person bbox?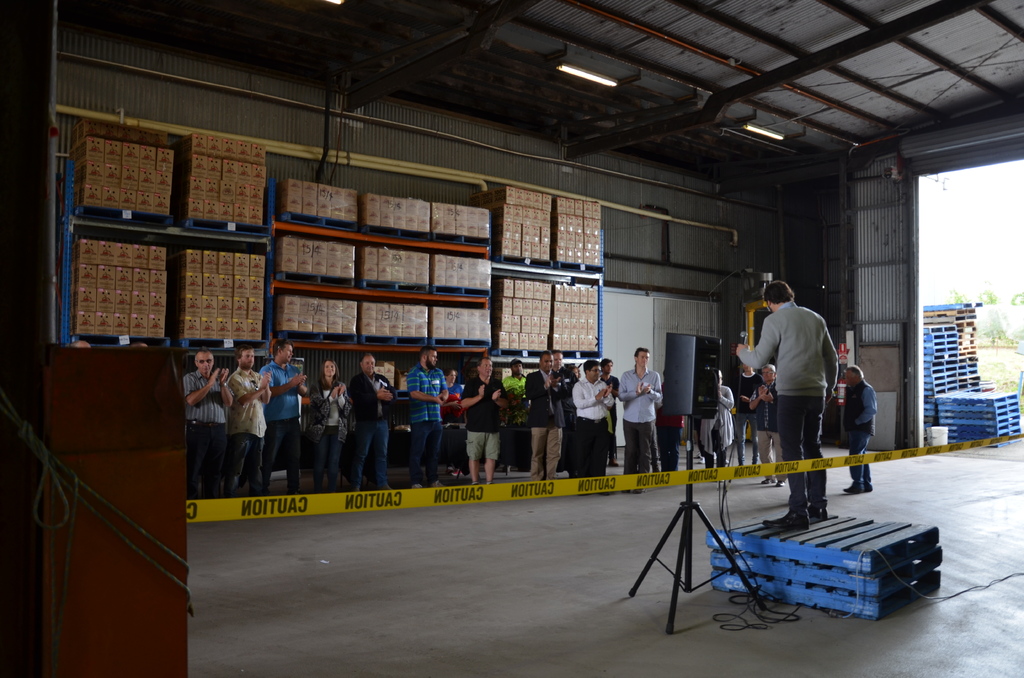
<bbox>694, 367, 730, 472</bbox>
